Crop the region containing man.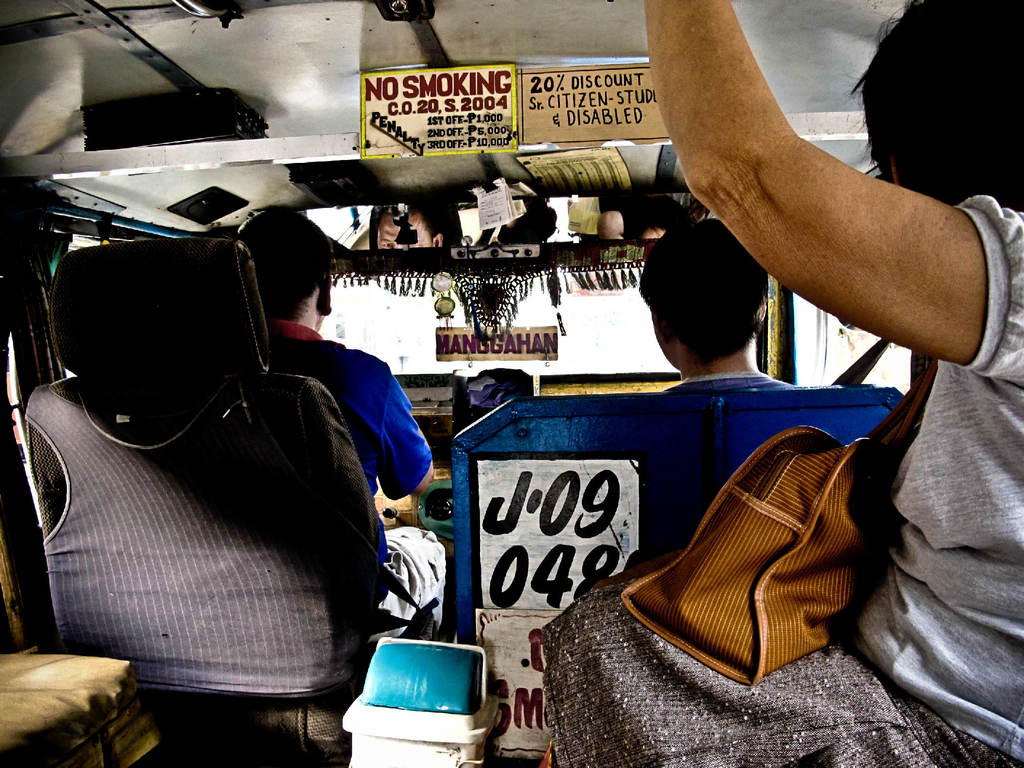
Crop region: [661,216,825,404].
